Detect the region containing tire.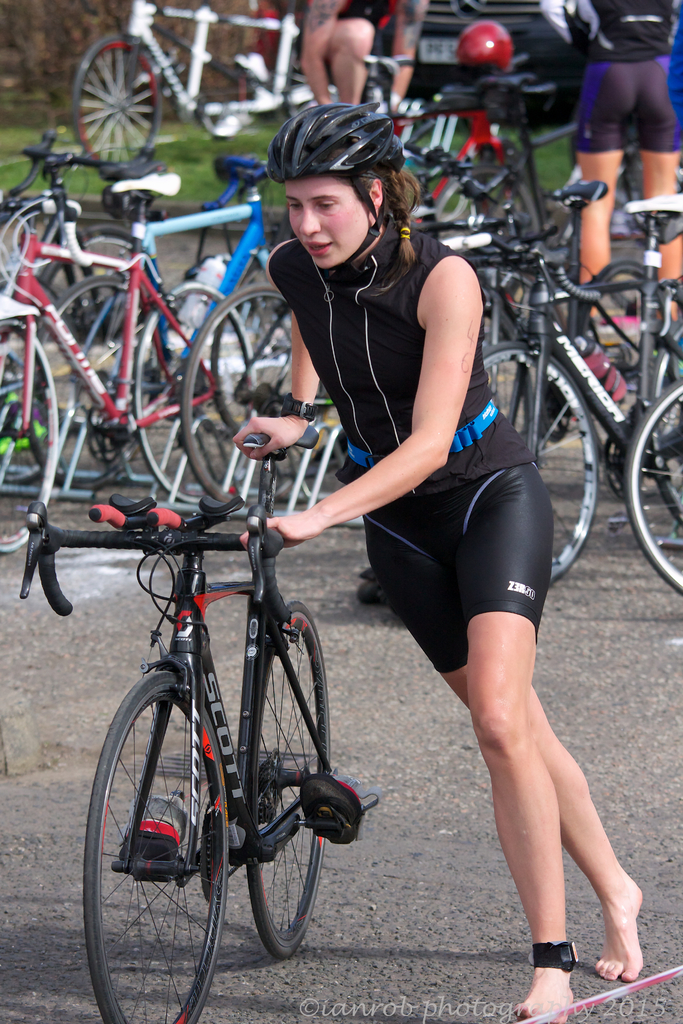
region(577, 260, 662, 410).
